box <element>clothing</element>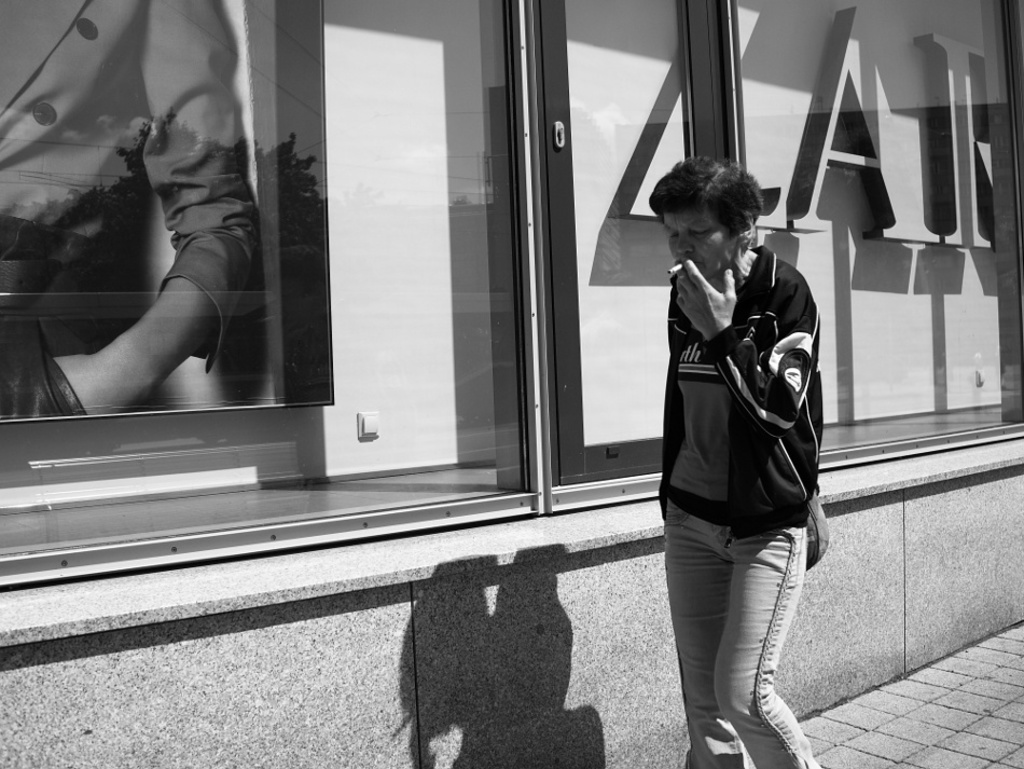
bbox=[662, 248, 821, 535]
